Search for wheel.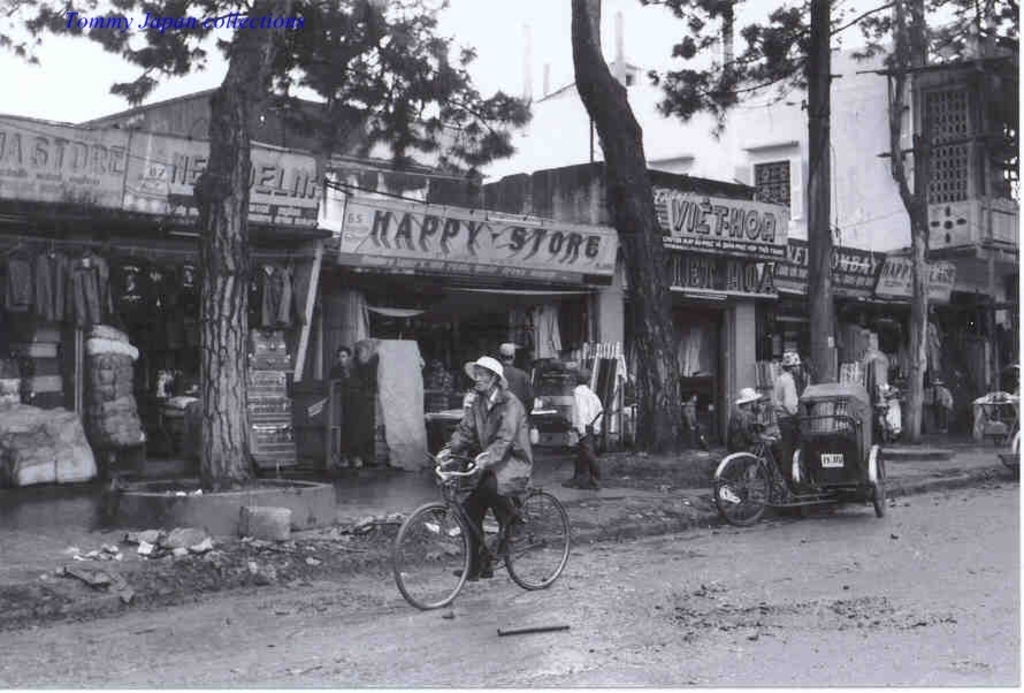
Found at pyautogui.locateOnScreen(393, 502, 479, 609).
